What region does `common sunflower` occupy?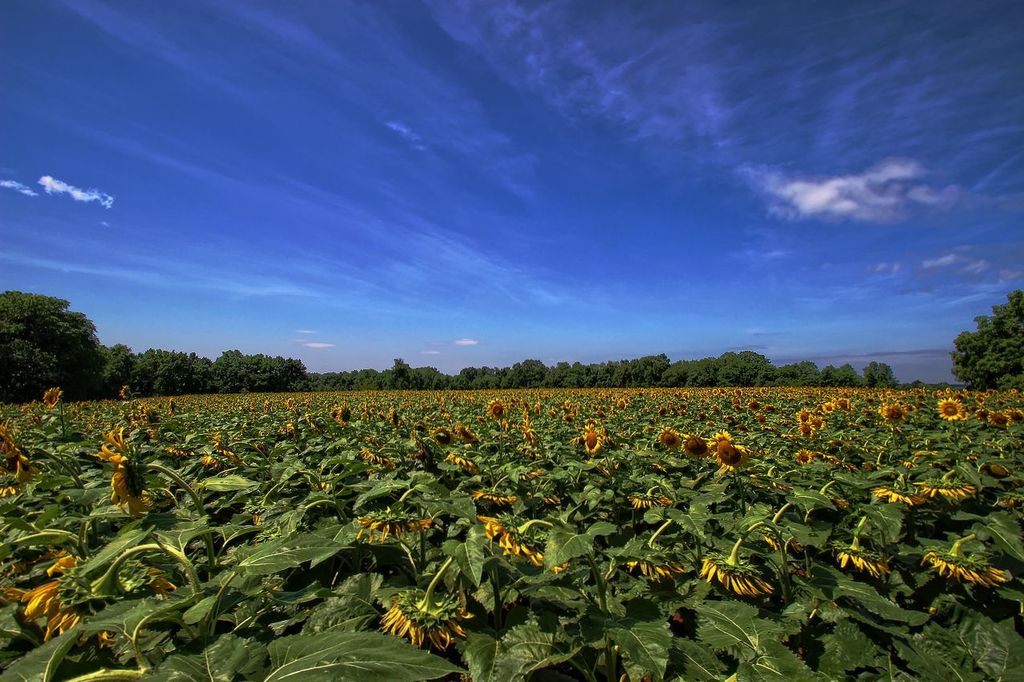
703/558/781/589.
